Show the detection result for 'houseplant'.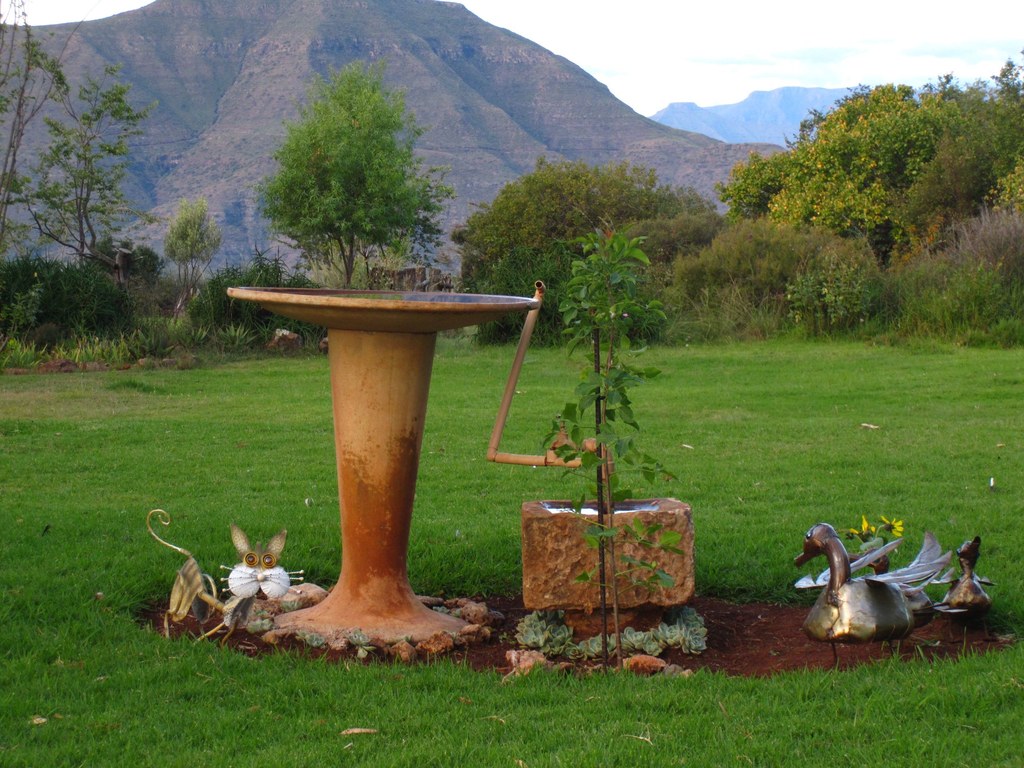
(left=522, top=219, right=698, bottom=609).
